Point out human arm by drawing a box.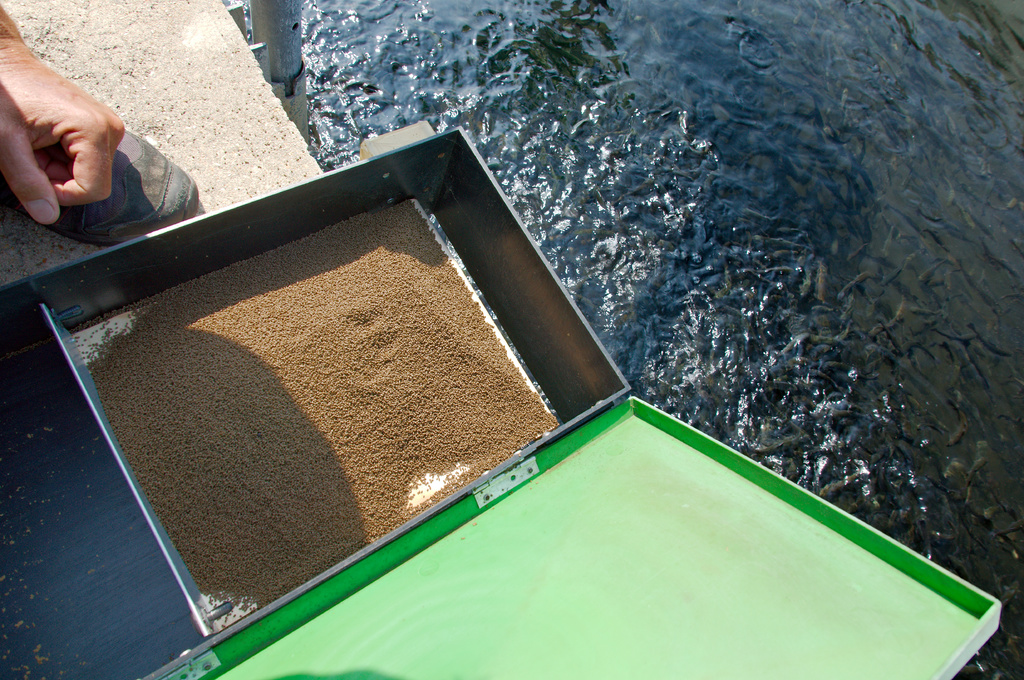
(0, 1, 123, 224).
